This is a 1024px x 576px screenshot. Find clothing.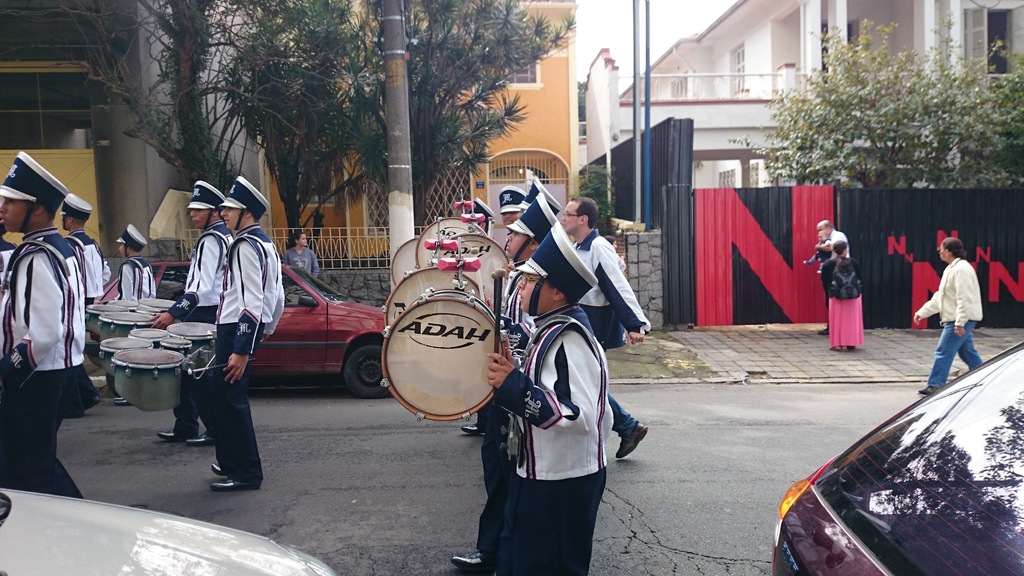
Bounding box: select_region(572, 224, 655, 440).
